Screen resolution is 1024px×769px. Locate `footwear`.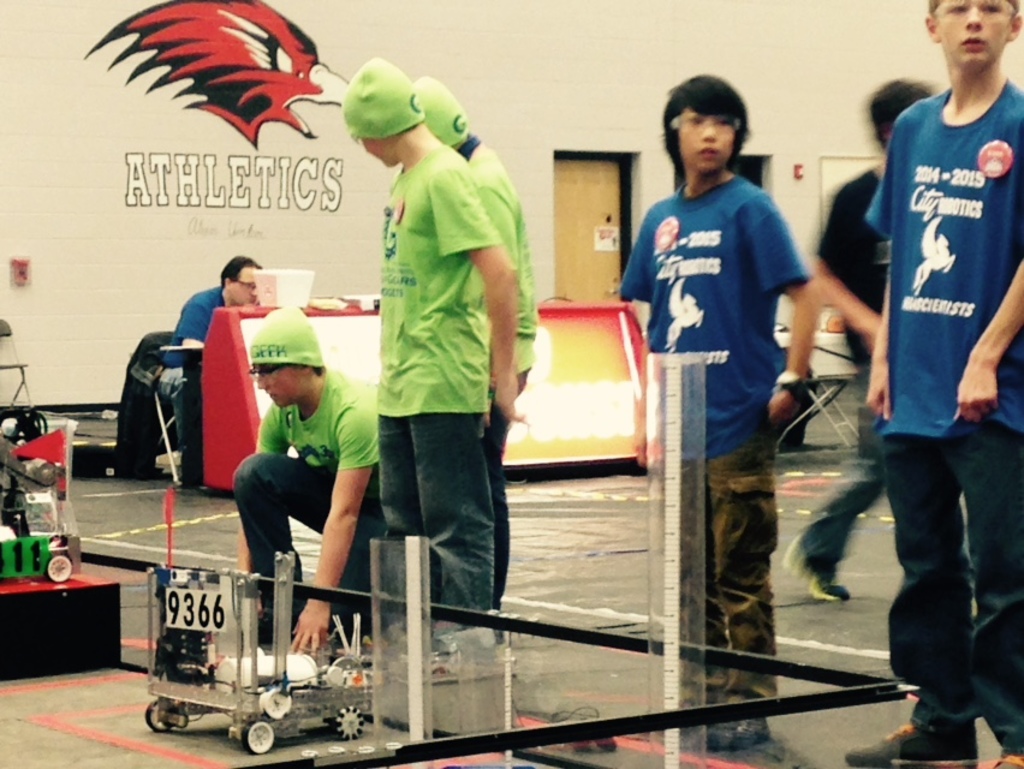
select_region(434, 612, 507, 651).
